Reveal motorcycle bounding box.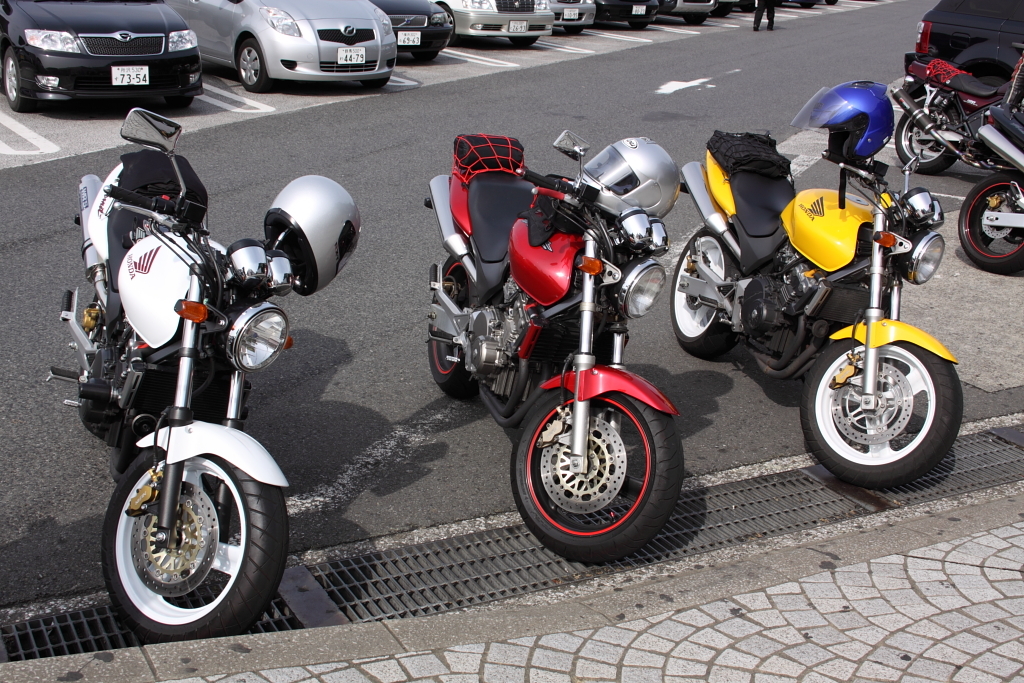
Revealed: x1=423 y1=130 x2=682 y2=561.
